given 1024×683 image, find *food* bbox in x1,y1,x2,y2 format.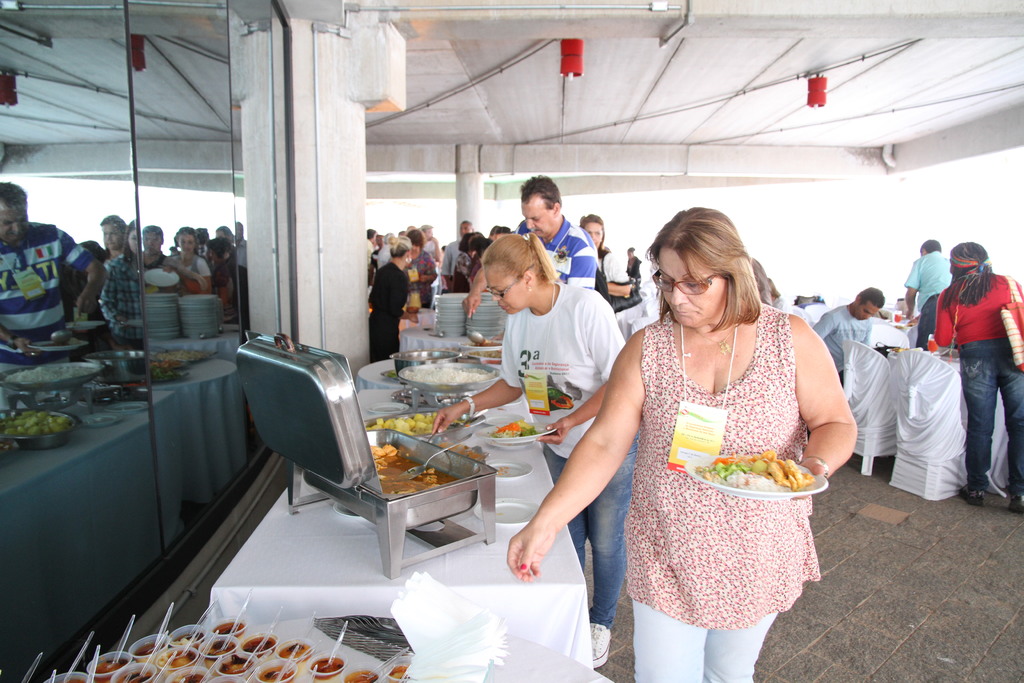
200,636,234,667.
